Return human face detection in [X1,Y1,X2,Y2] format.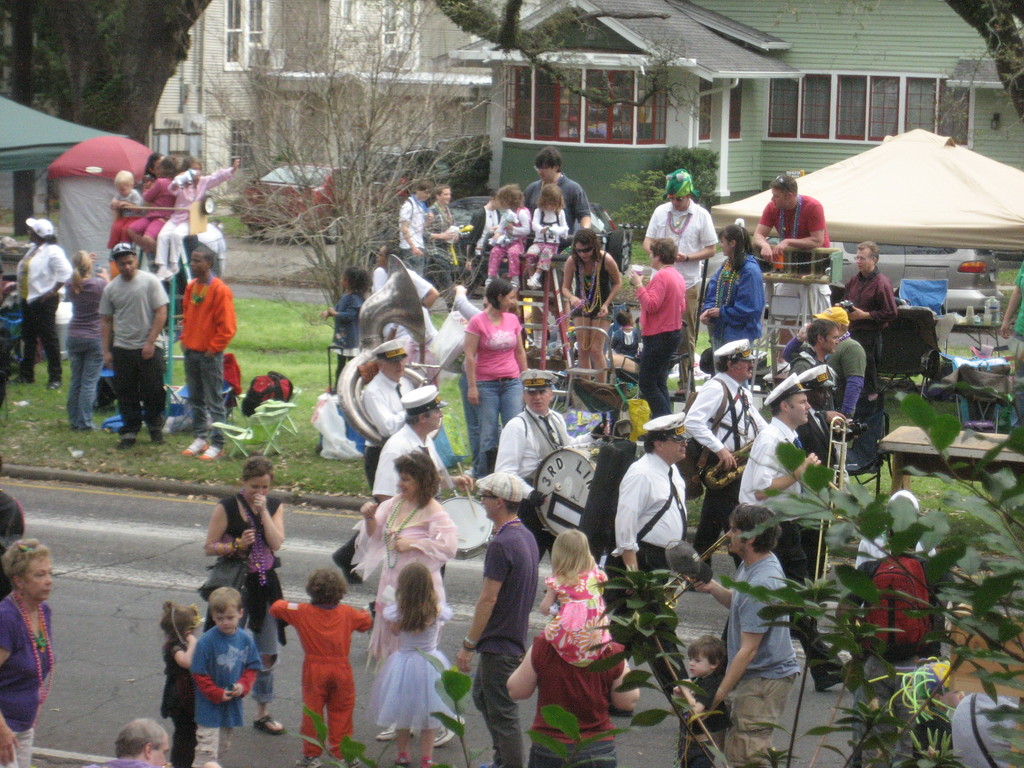
[827,325,842,357].
